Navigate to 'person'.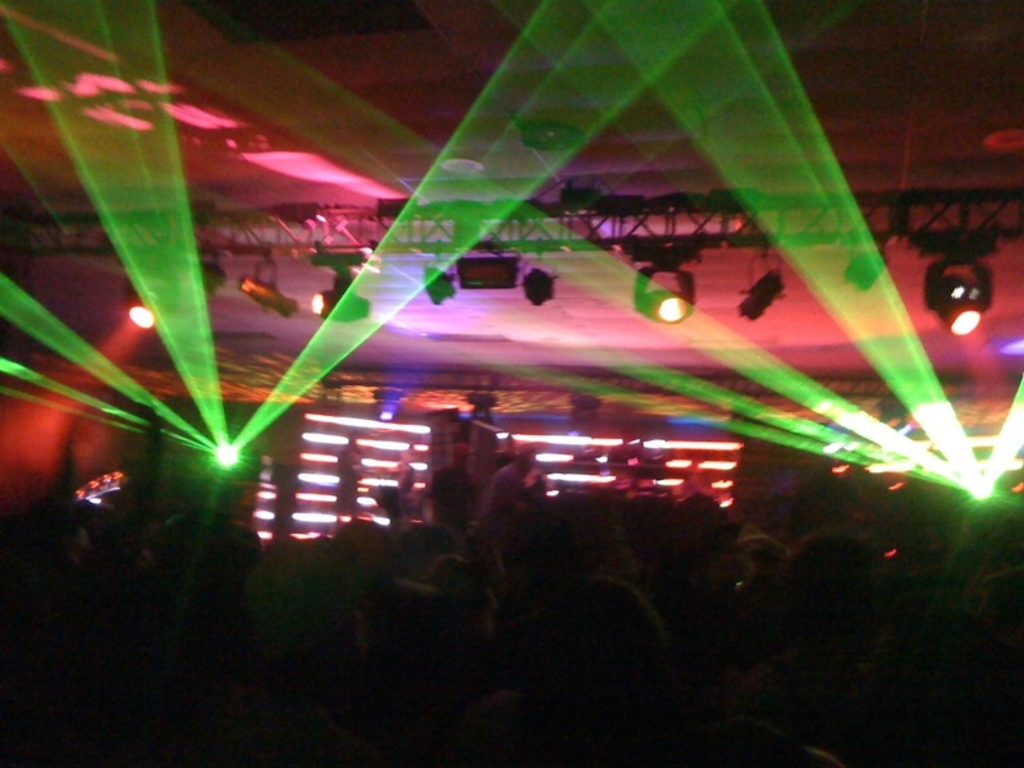
Navigation target: box=[479, 448, 547, 507].
